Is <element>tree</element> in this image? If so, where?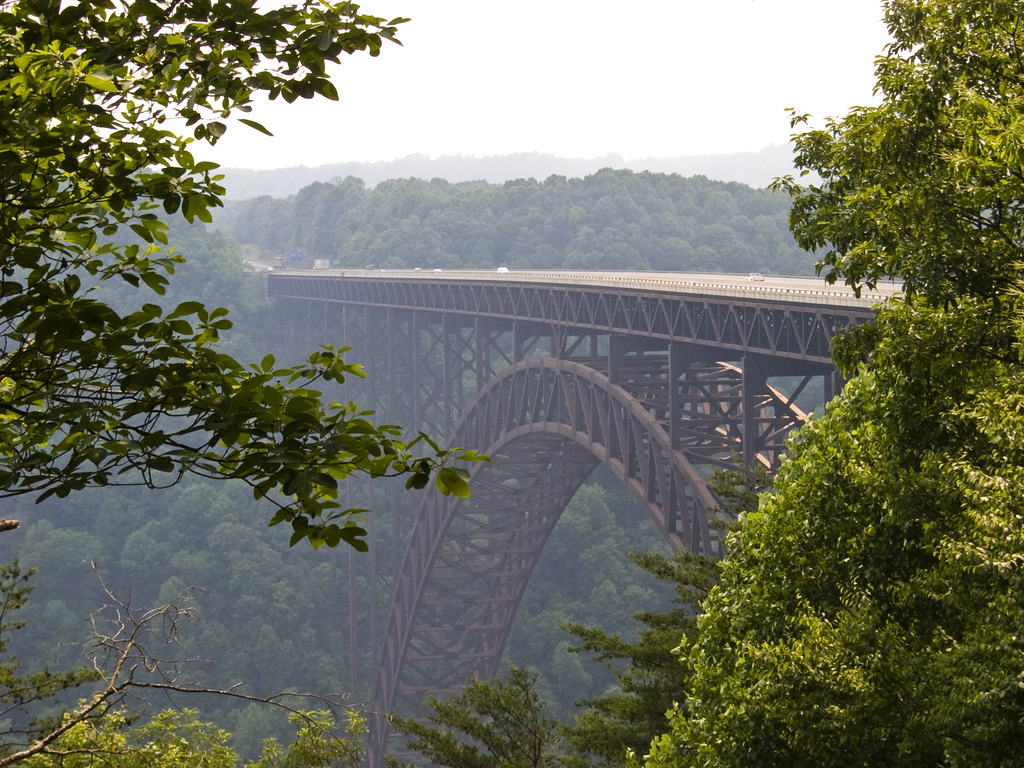
Yes, at bbox=[0, 558, 375, 767].
